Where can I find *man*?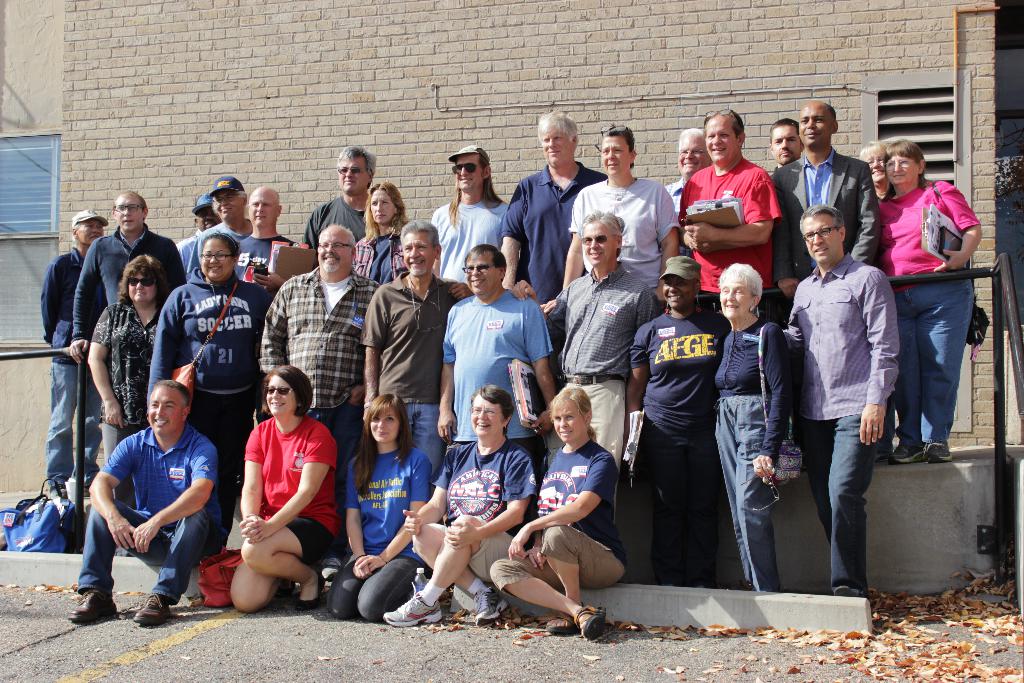
You can find it at Rect(361, 217, 477, 484).
